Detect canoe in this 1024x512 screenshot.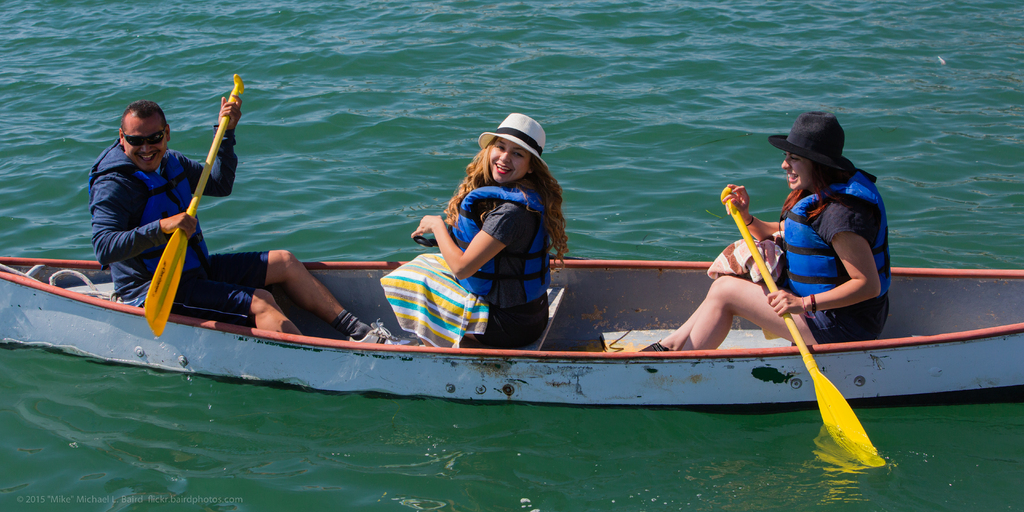
Detection: (0, 257, 1023, 408).
